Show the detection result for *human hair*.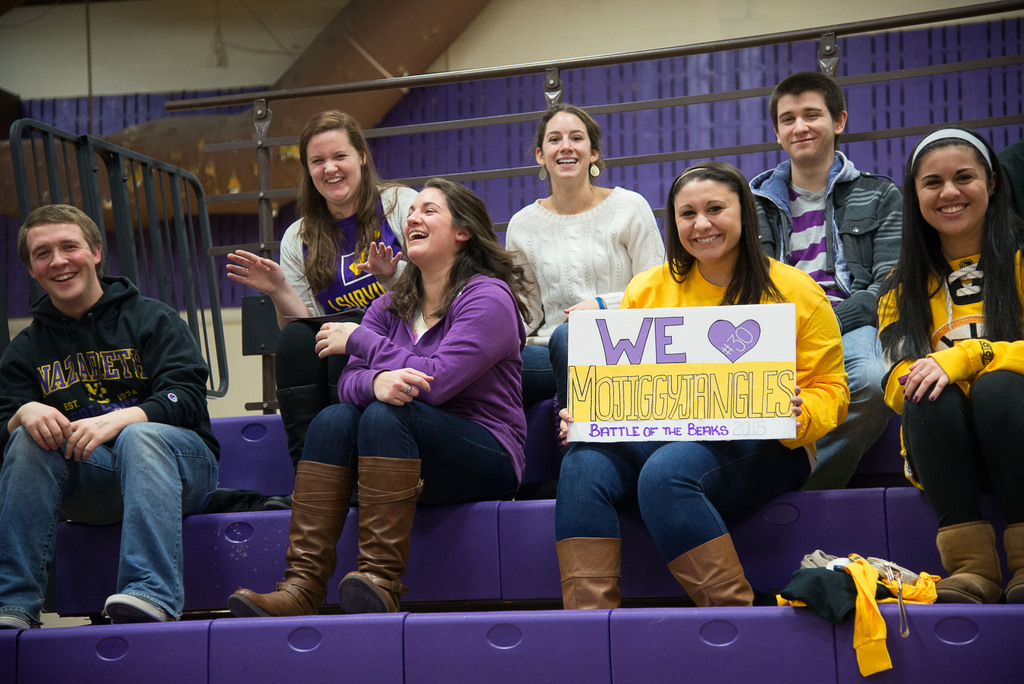
(770,68,849,158).
